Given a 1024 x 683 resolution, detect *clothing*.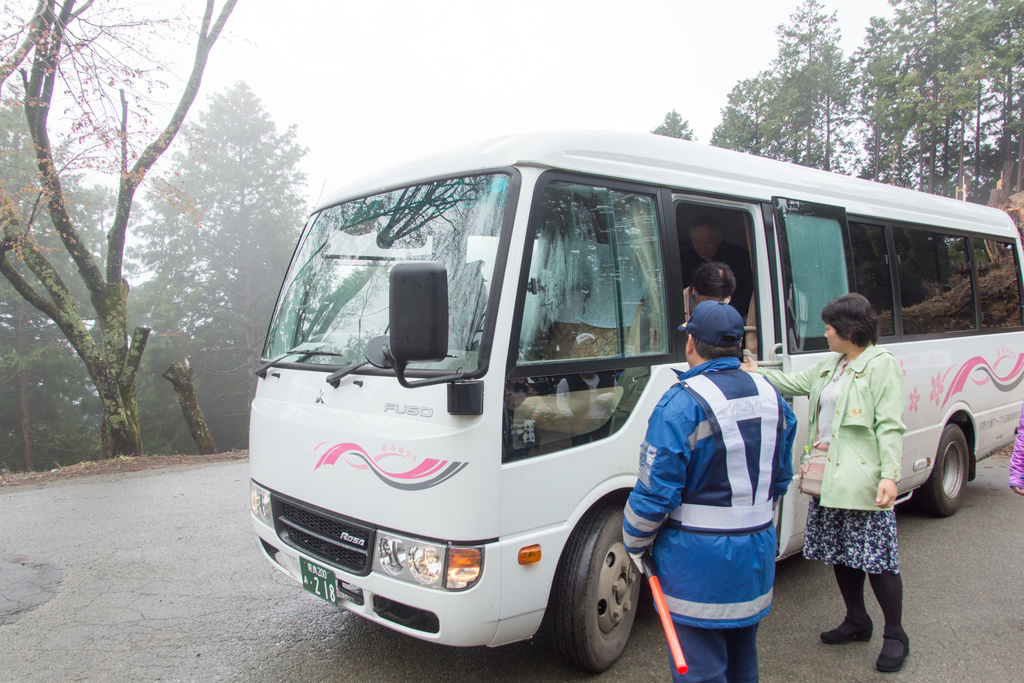
(808,329,931,632).
